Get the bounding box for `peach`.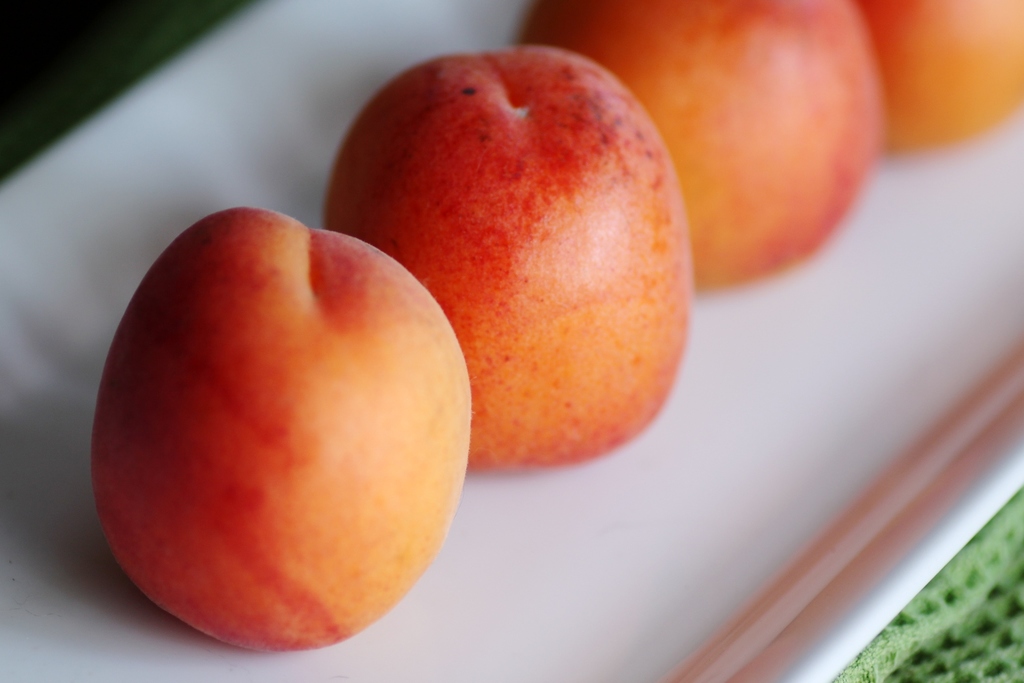
BBox(856, 0, 1023, 148).
